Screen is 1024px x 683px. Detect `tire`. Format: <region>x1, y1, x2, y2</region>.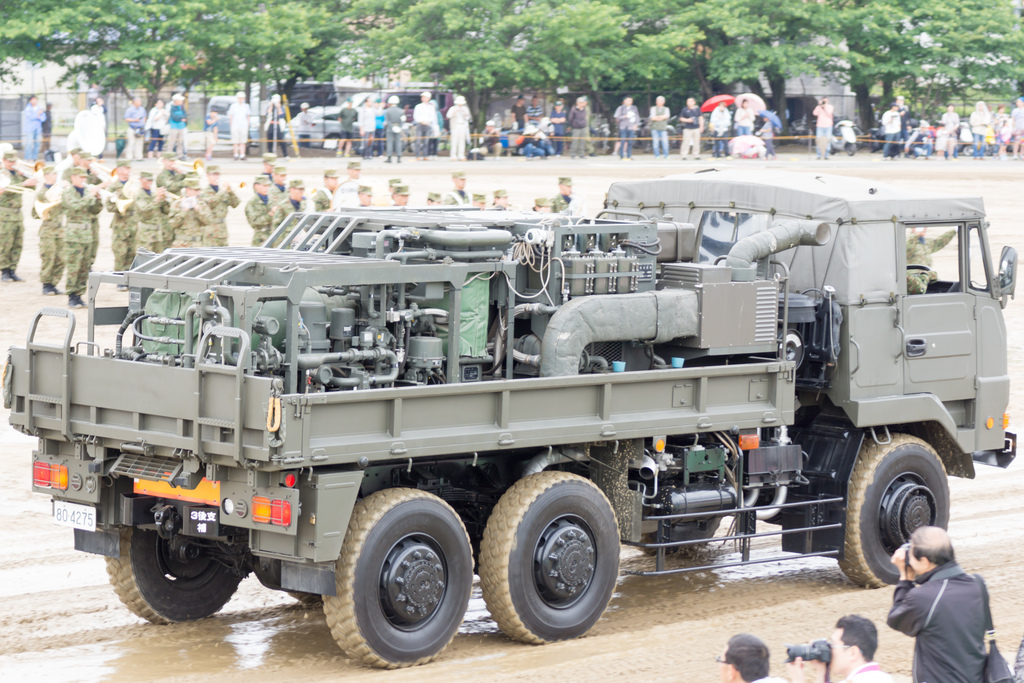
<region>324, 486, 479, 667</region>.
